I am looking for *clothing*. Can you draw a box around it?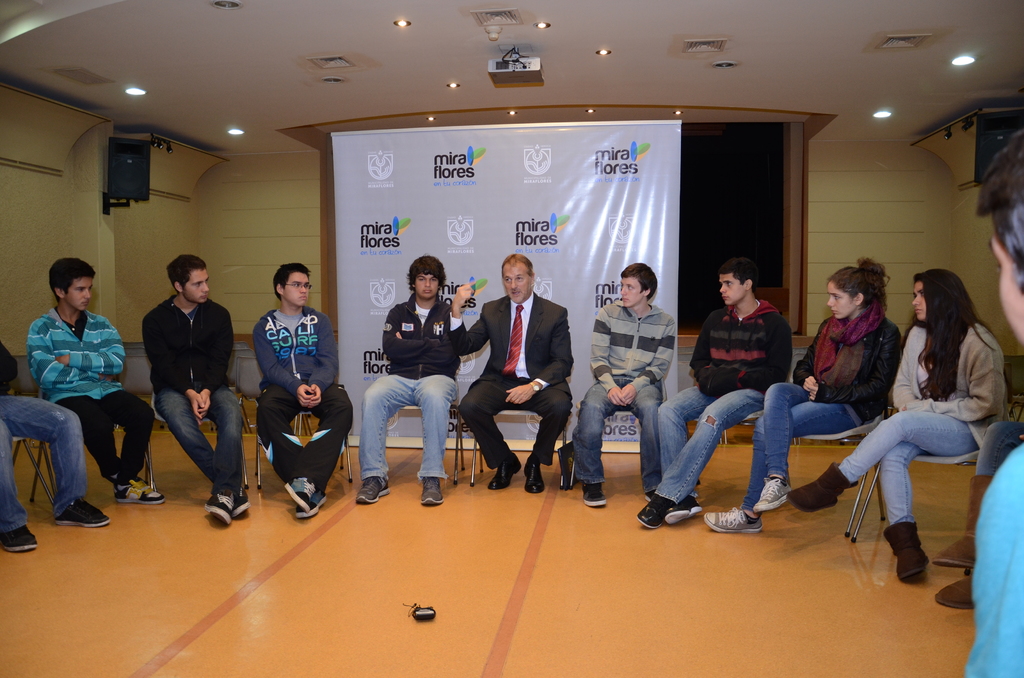
Sure, the bounding box is x1=450, y1=289, x2=580, y2=467.
